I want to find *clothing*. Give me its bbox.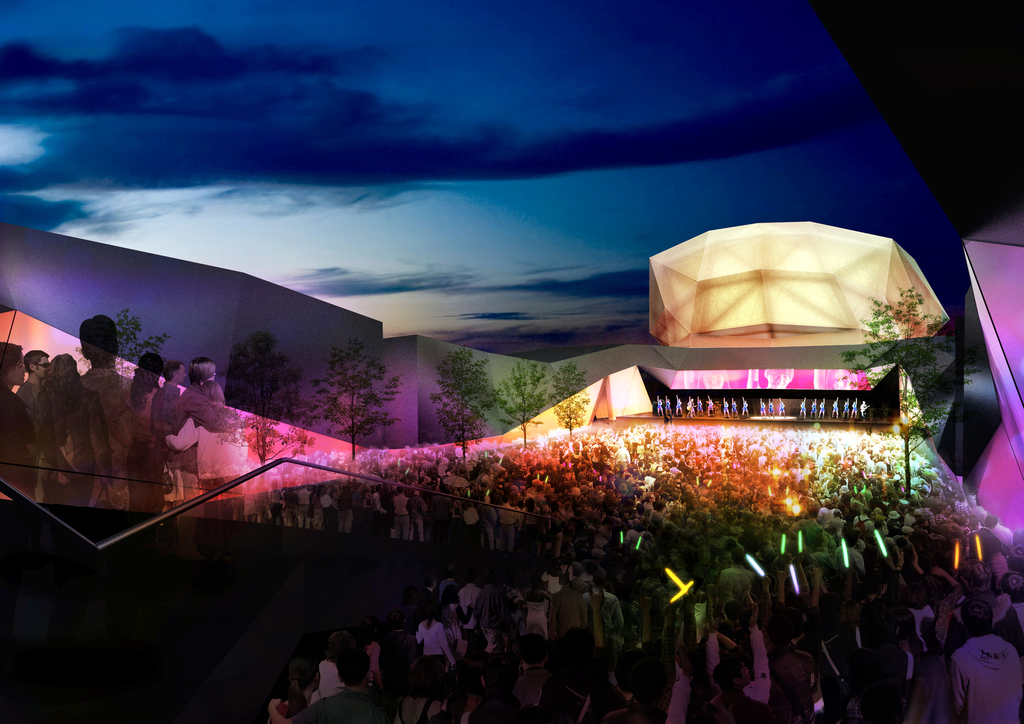
bbox(0, 380, 36, 510).
